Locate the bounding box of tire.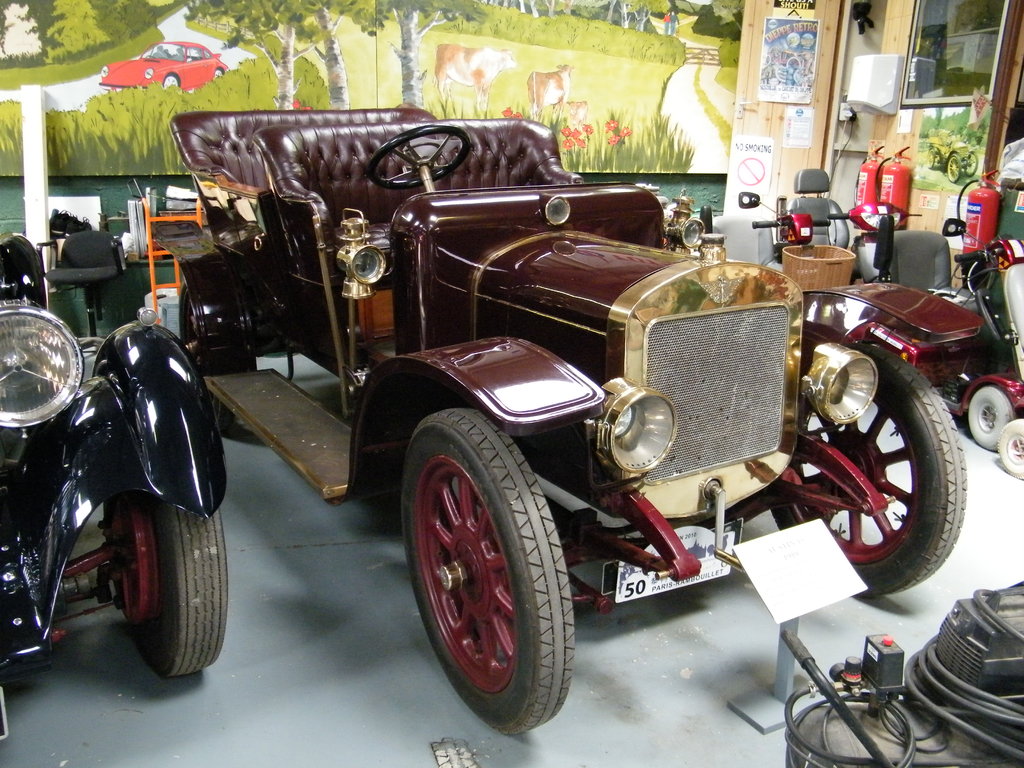
Bounding box: box(926, 150, 934, 166).
